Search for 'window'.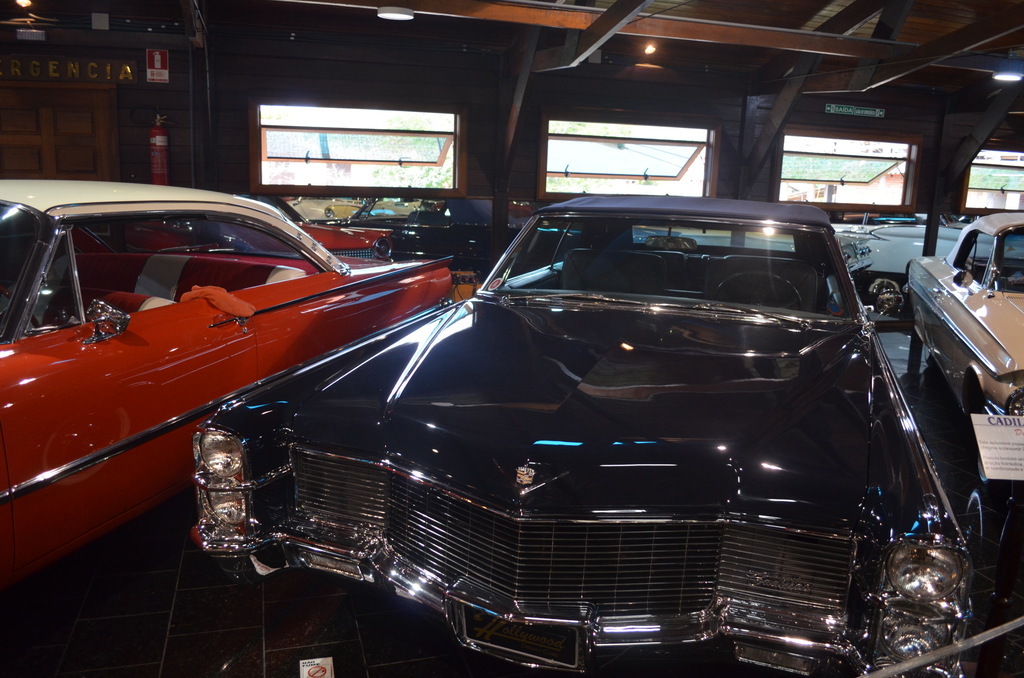
Found at detection(956, 140, 1023, 218).
